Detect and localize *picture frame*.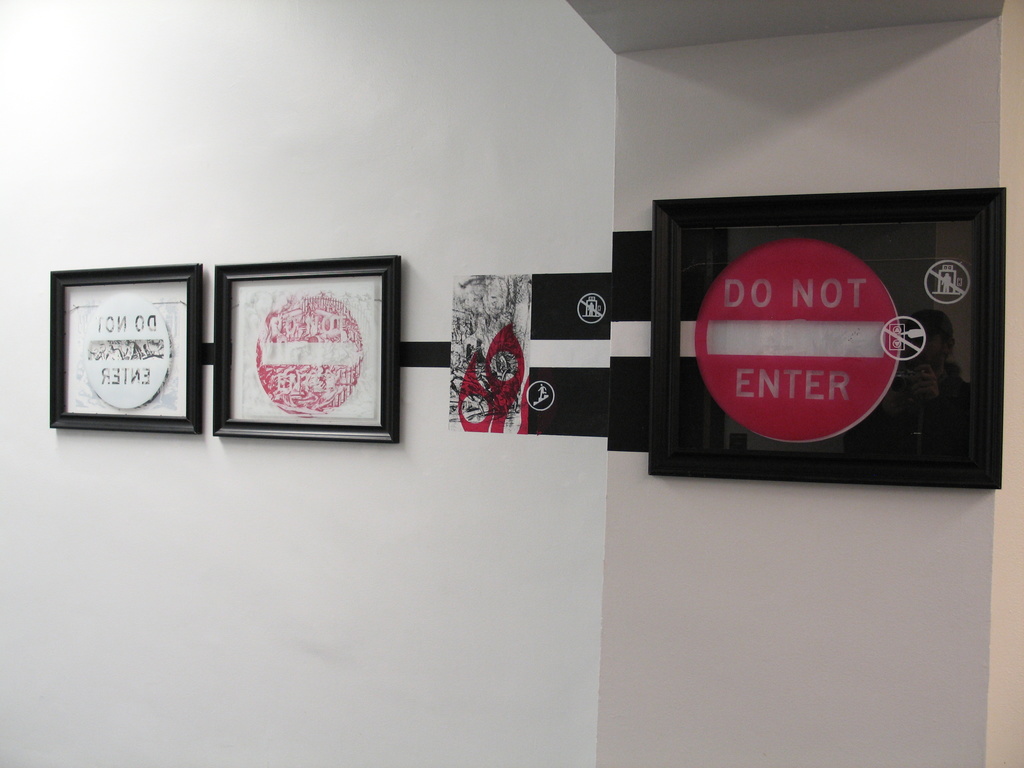
Localized at bbox(49, 262, 196, 434).
